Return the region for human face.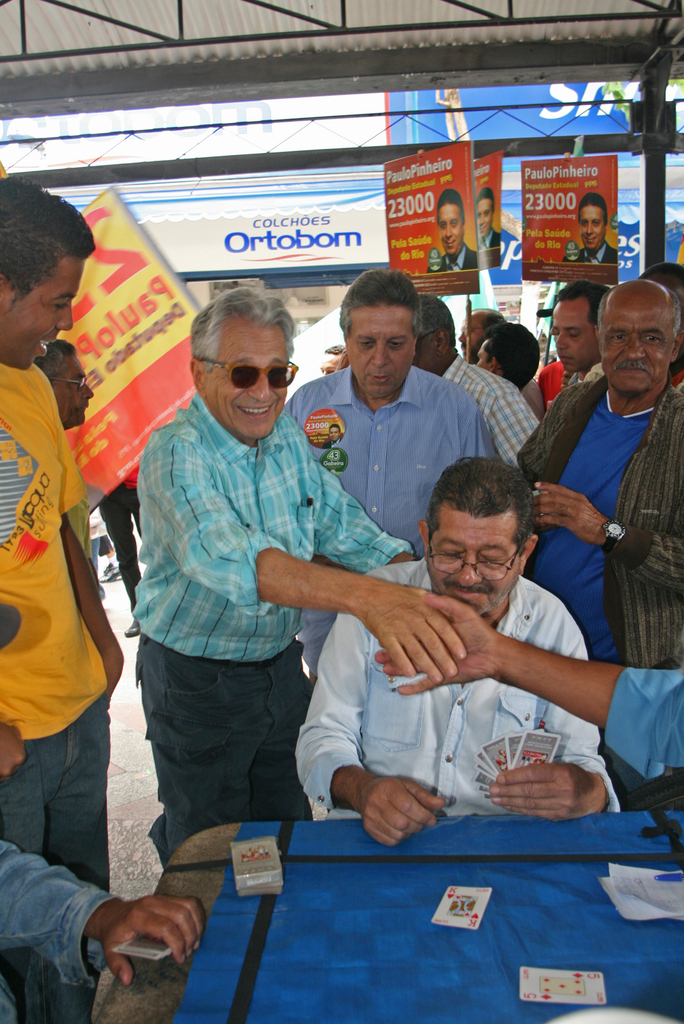
box=[0, 260, 79, 365].
